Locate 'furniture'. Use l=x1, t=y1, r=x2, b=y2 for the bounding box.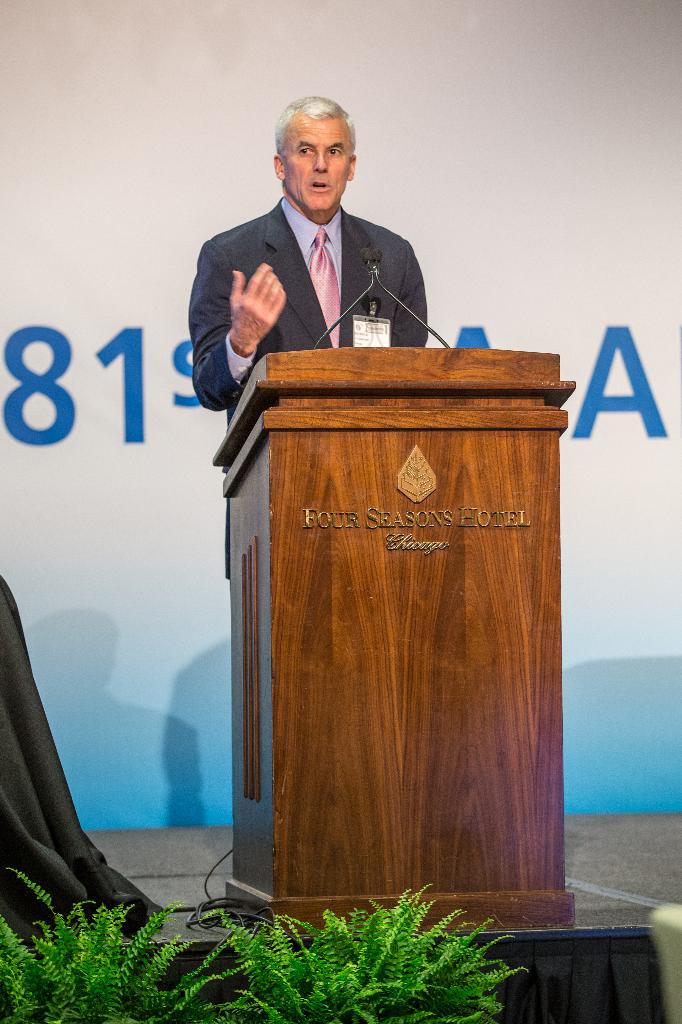
l=213, t=351, r=578, b=937.
